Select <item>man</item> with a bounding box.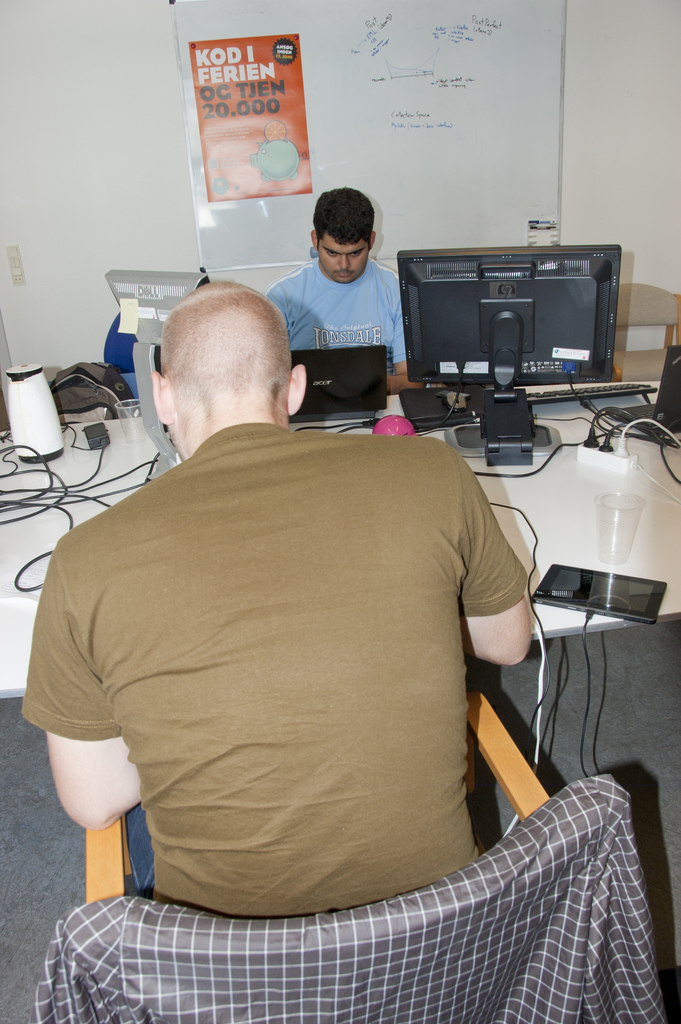
region(268, 175, 419, 406).
